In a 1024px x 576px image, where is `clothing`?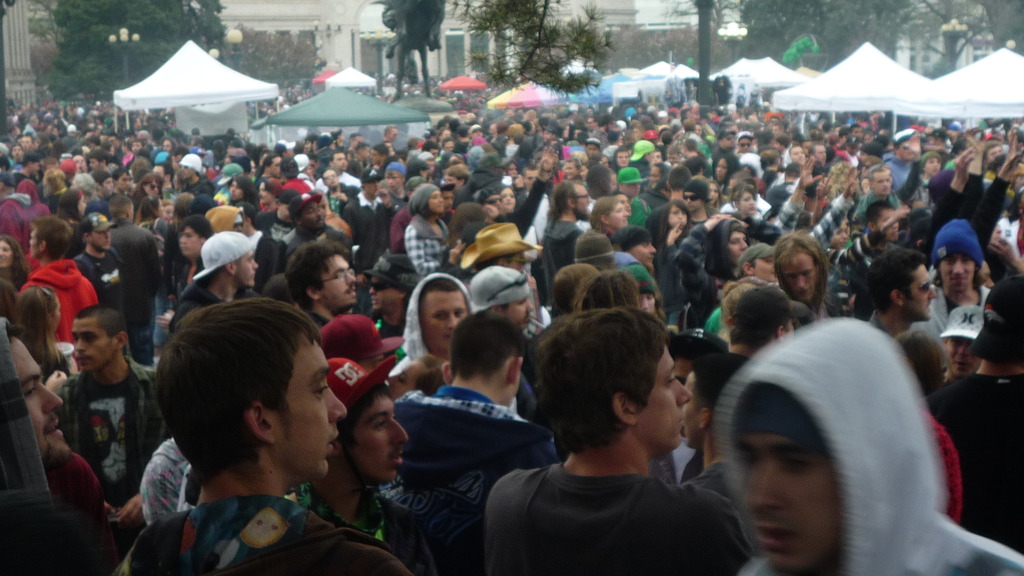
(left=717, top=305, right=975, bottom=575).
